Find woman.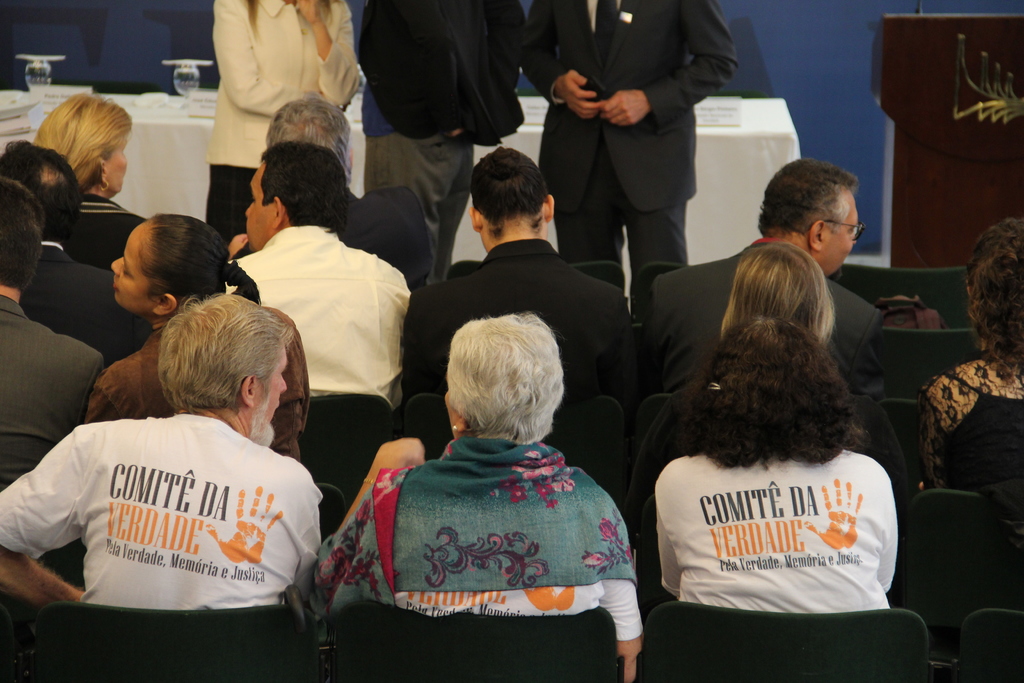
Rect(621, 237, 829, 514).
